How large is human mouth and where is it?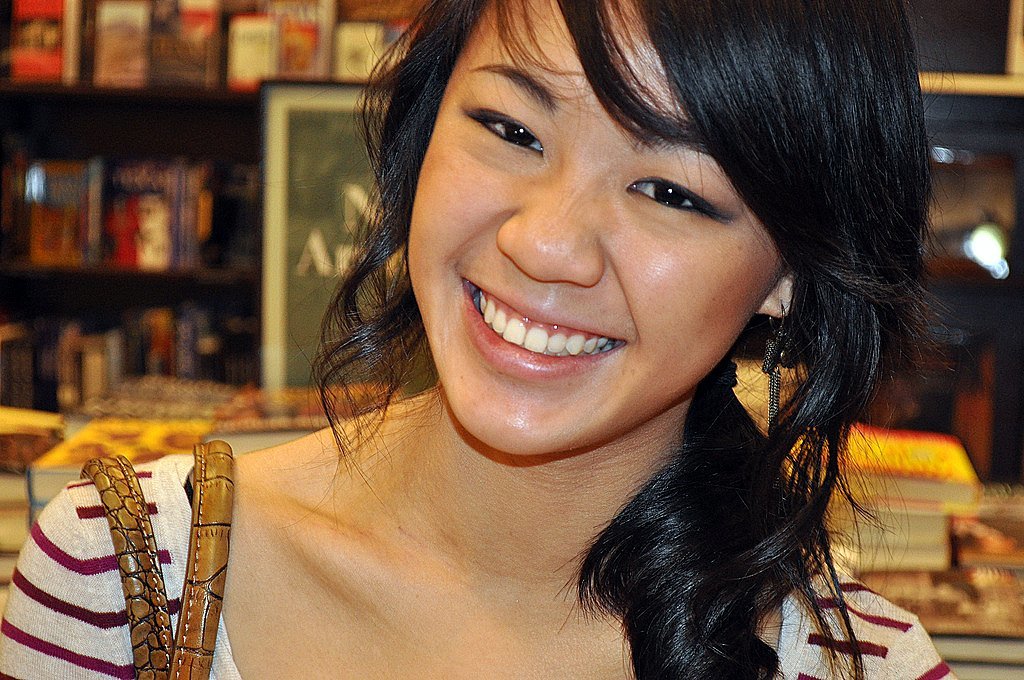
Bounding box: [x1=458, y1=281, x2=627, y2=381].
